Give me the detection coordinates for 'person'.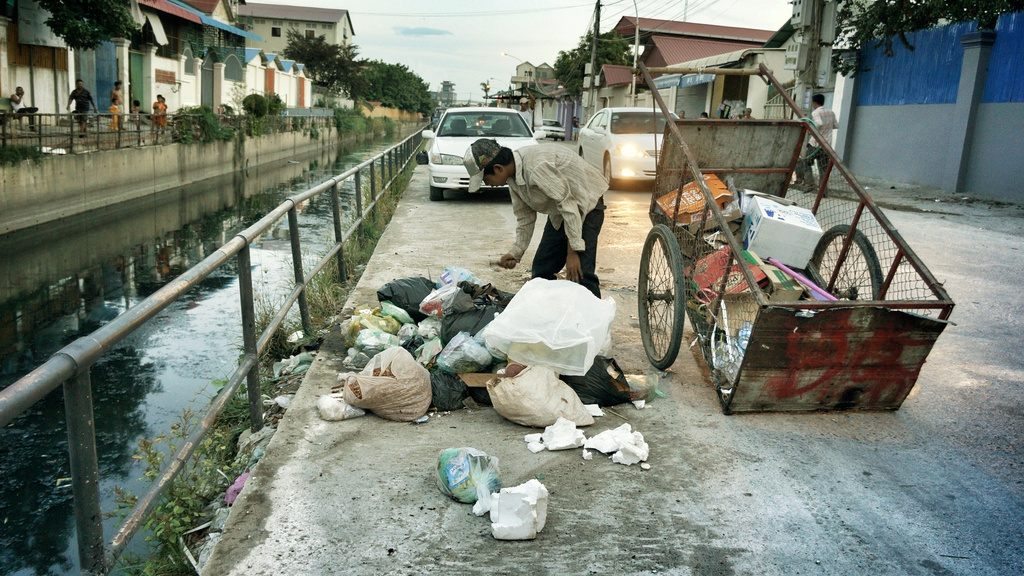
bbox=(152, 95, 164, 132).
